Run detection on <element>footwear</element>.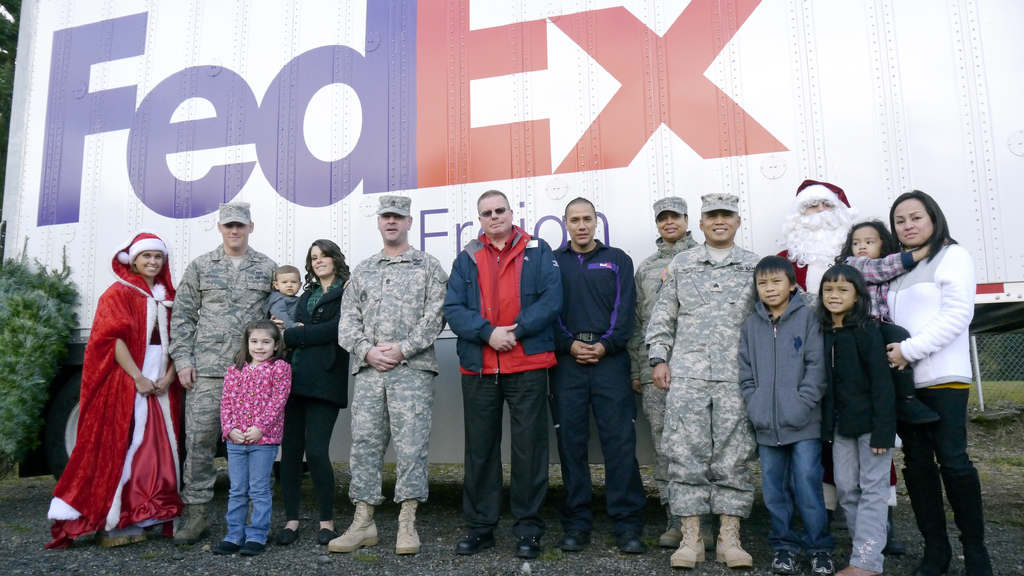
Result: pyautogui.locateOnScreen(768, 545, 798, 575).
